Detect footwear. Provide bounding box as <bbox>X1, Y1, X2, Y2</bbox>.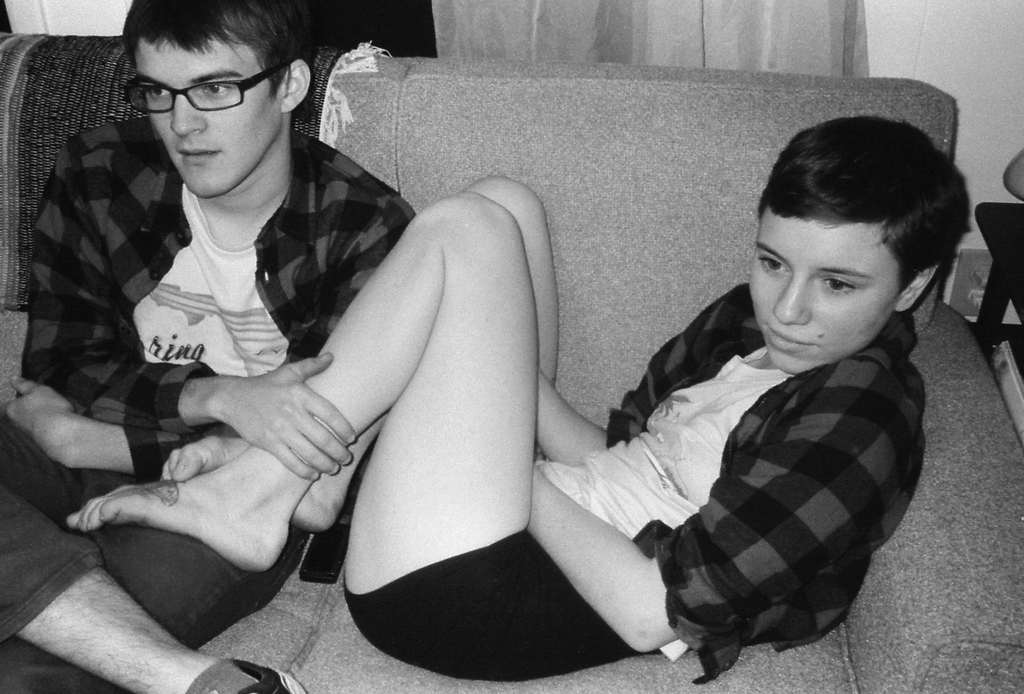
<bbox>233, 653, 312, 693</bbox>.
